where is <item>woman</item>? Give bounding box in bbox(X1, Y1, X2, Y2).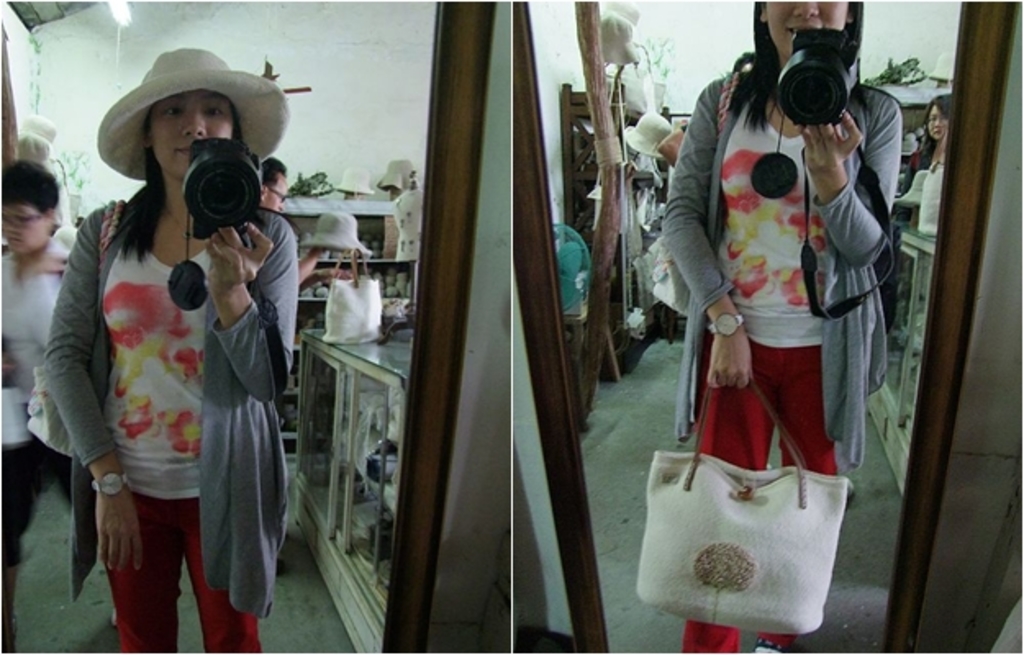
bbox(660, 0, 903, 653).
